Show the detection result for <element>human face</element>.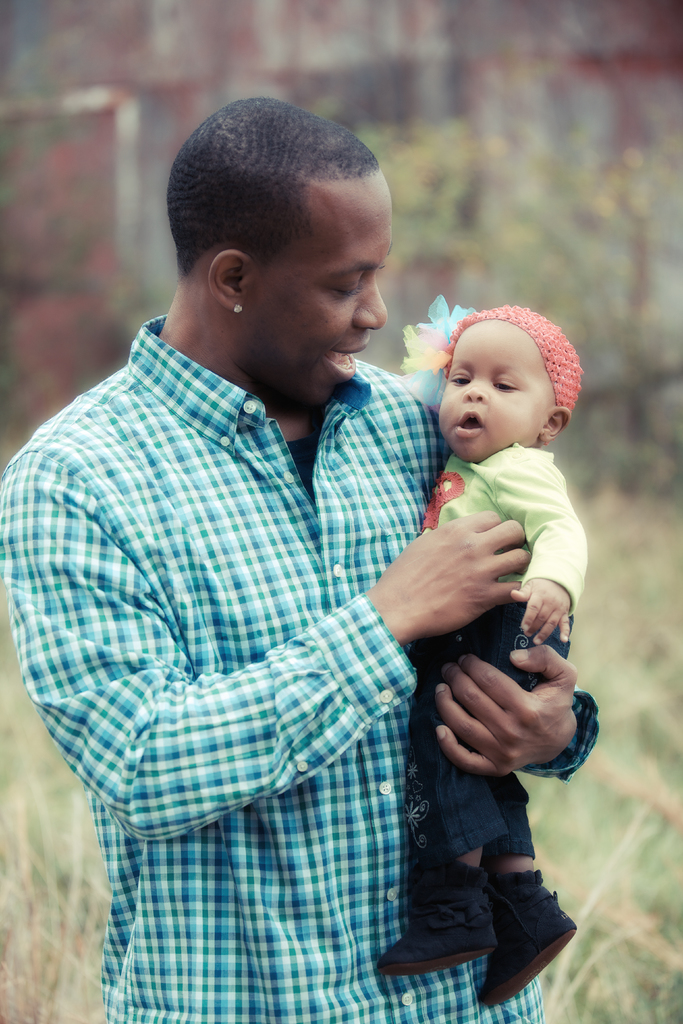
(259,175,391,408).
